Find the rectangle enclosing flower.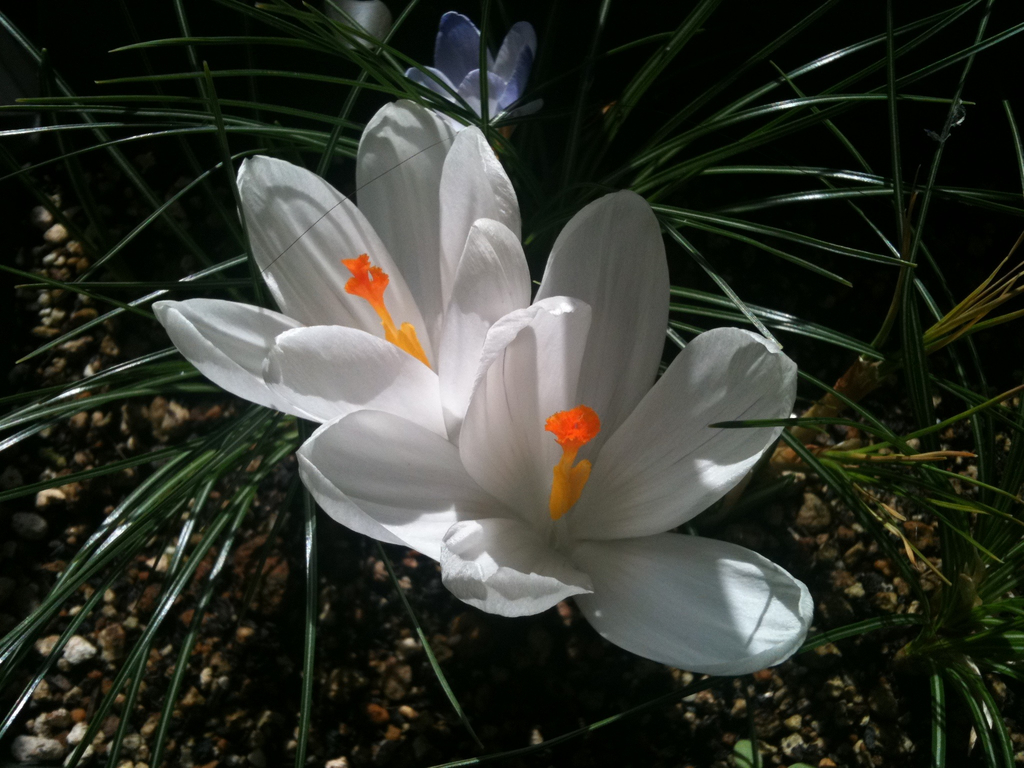
left=308, top=240, right=790, bottom=664.
